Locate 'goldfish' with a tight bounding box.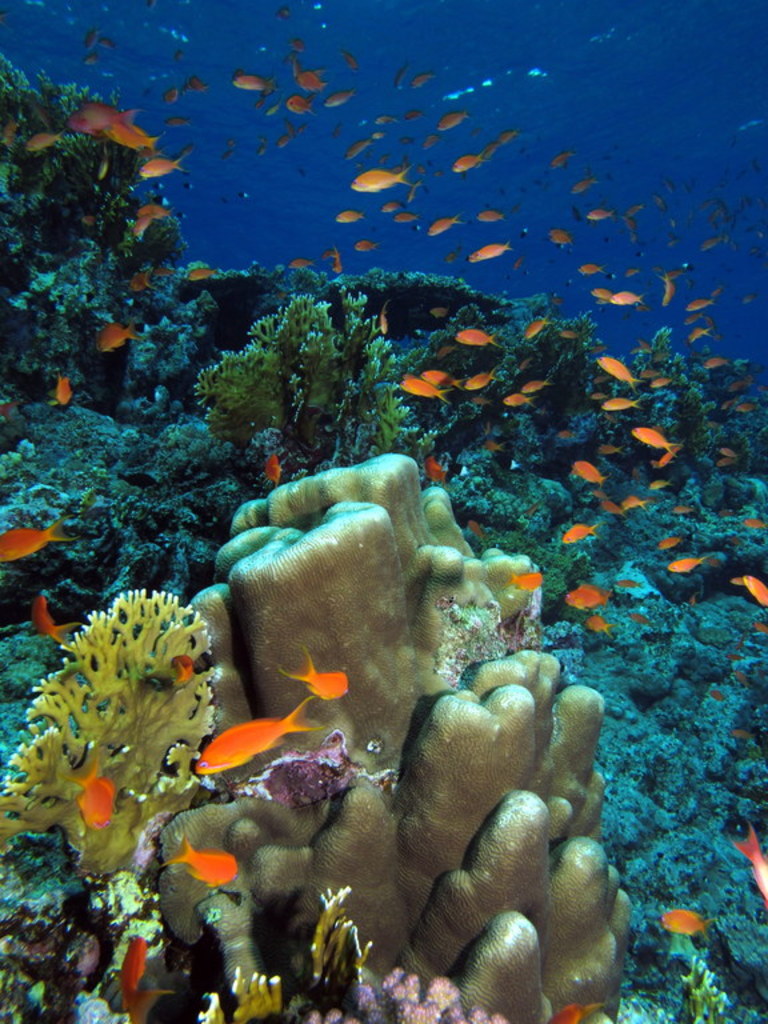
x1=191, y1=723, x2=308, y2=775.
